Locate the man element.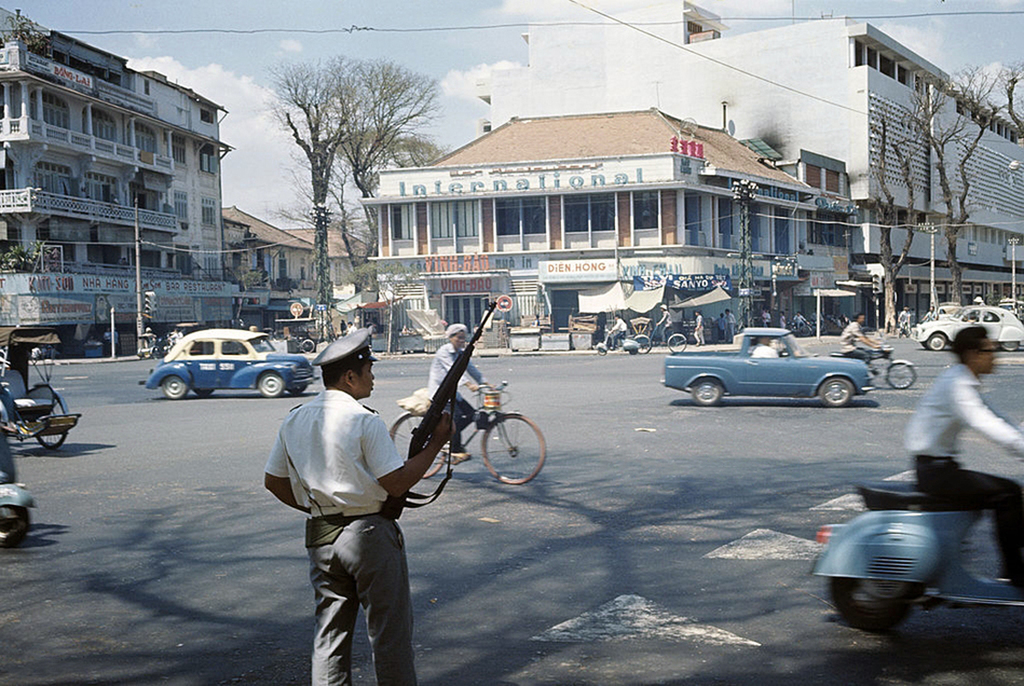
Element bbox: (263,330,456,685).
